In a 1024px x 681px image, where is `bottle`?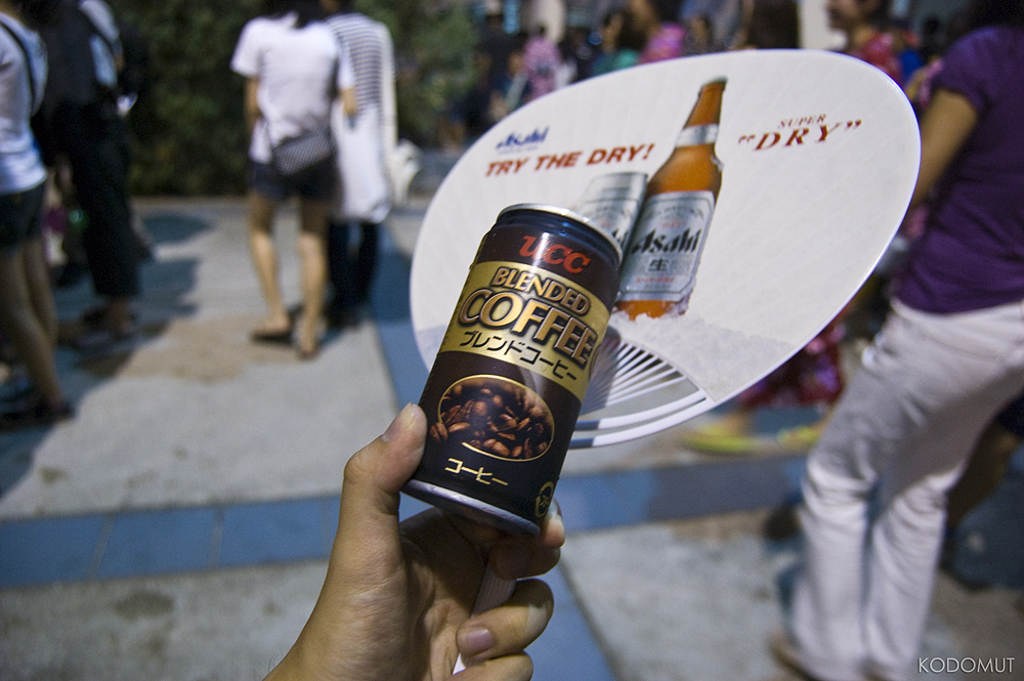
613,76,725,314.
